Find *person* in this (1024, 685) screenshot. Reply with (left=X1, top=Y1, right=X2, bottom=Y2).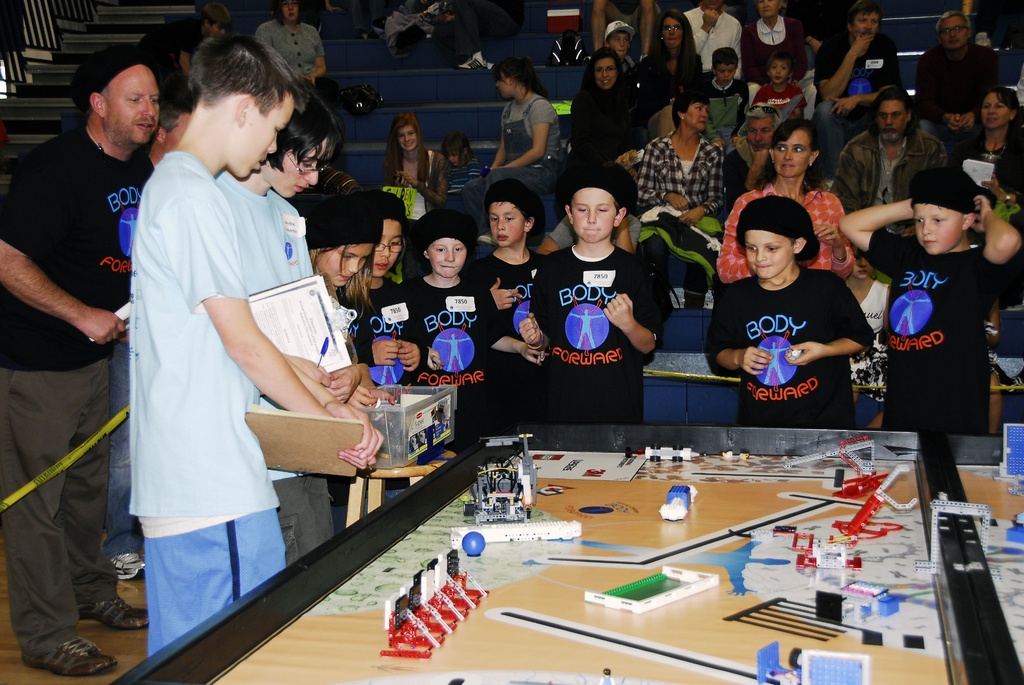
(left=257, top=0, right=326, bottom=97).
